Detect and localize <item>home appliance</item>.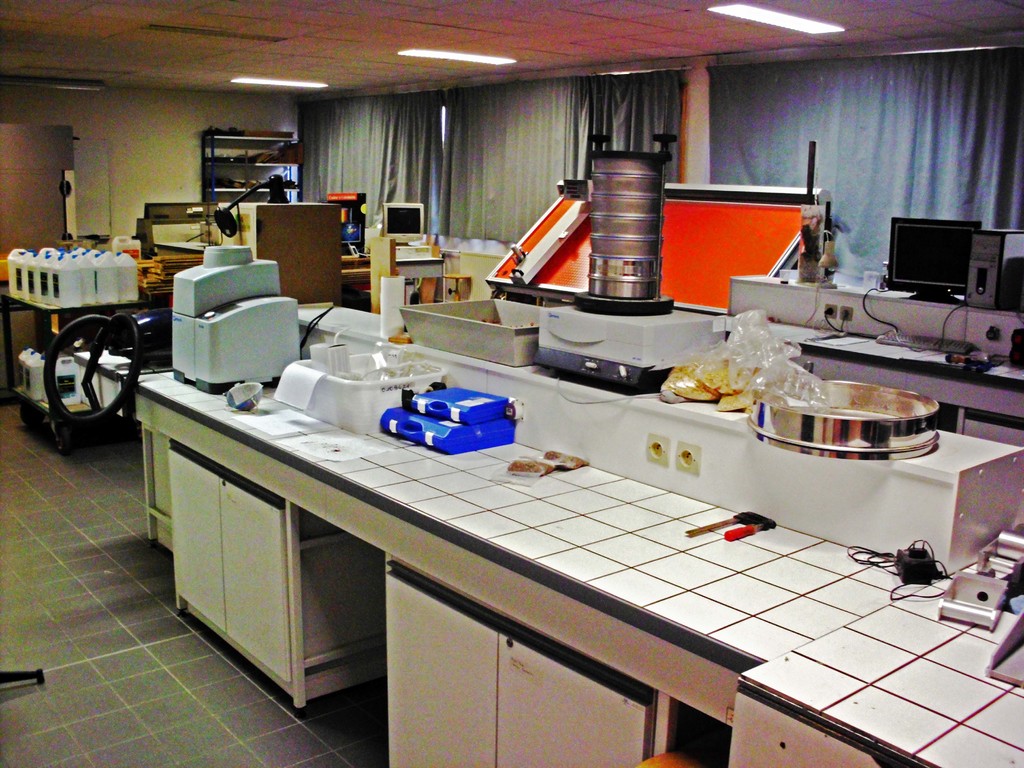
Localized at locate(164, 244, 302, 394).
